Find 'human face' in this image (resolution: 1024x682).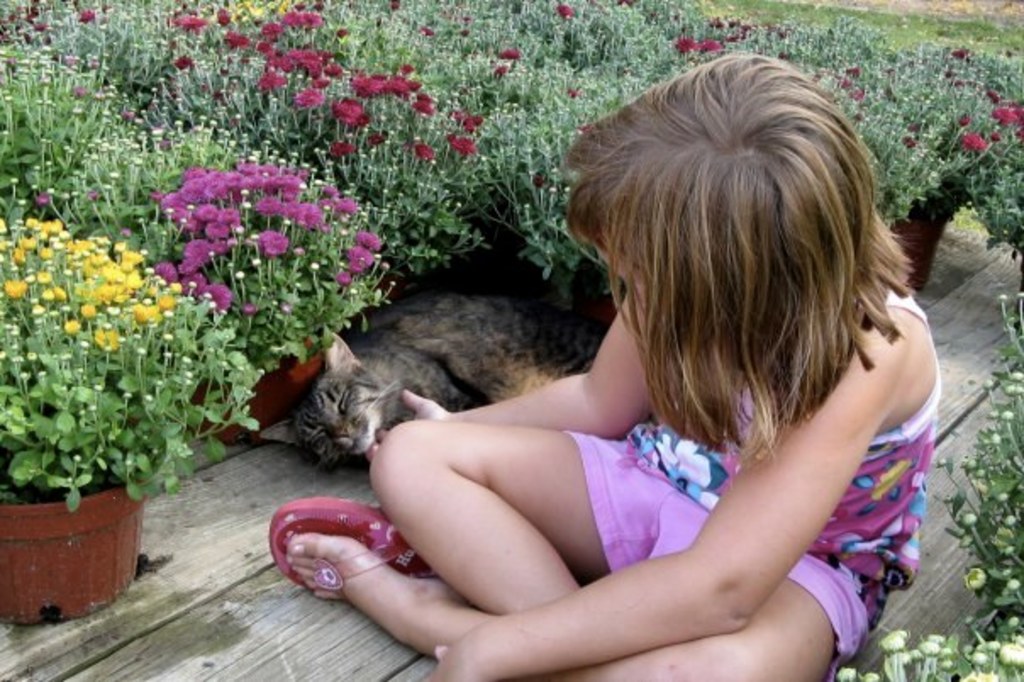
{"left": 607, "top": 236, "right": 663, "bottom": 321}.
